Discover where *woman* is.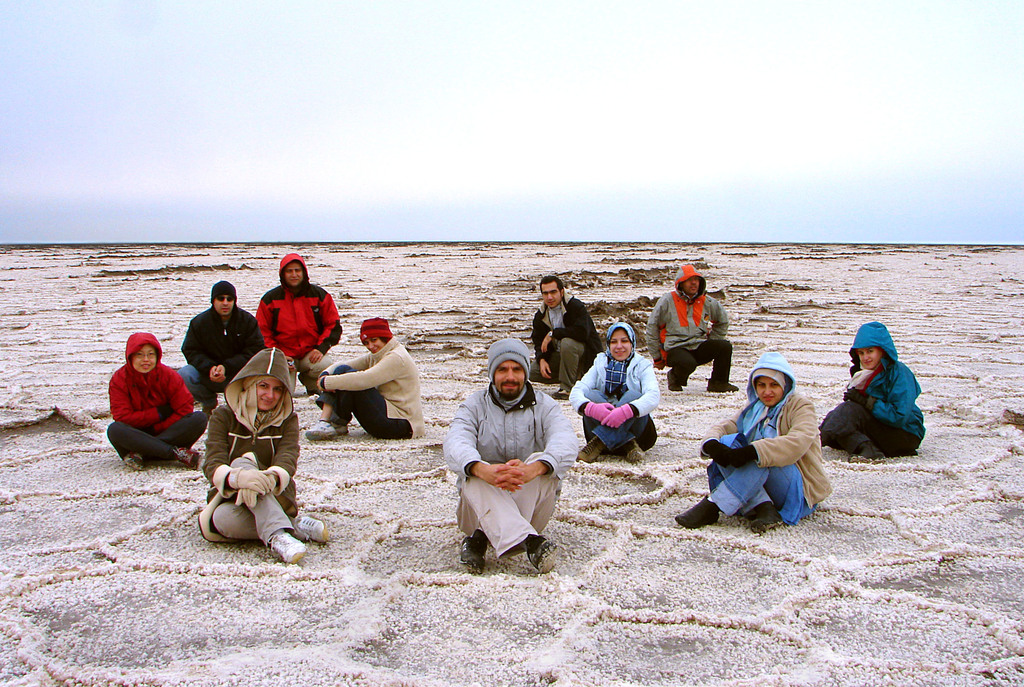
Discovered at BBox(673, 347, 831, 532).
